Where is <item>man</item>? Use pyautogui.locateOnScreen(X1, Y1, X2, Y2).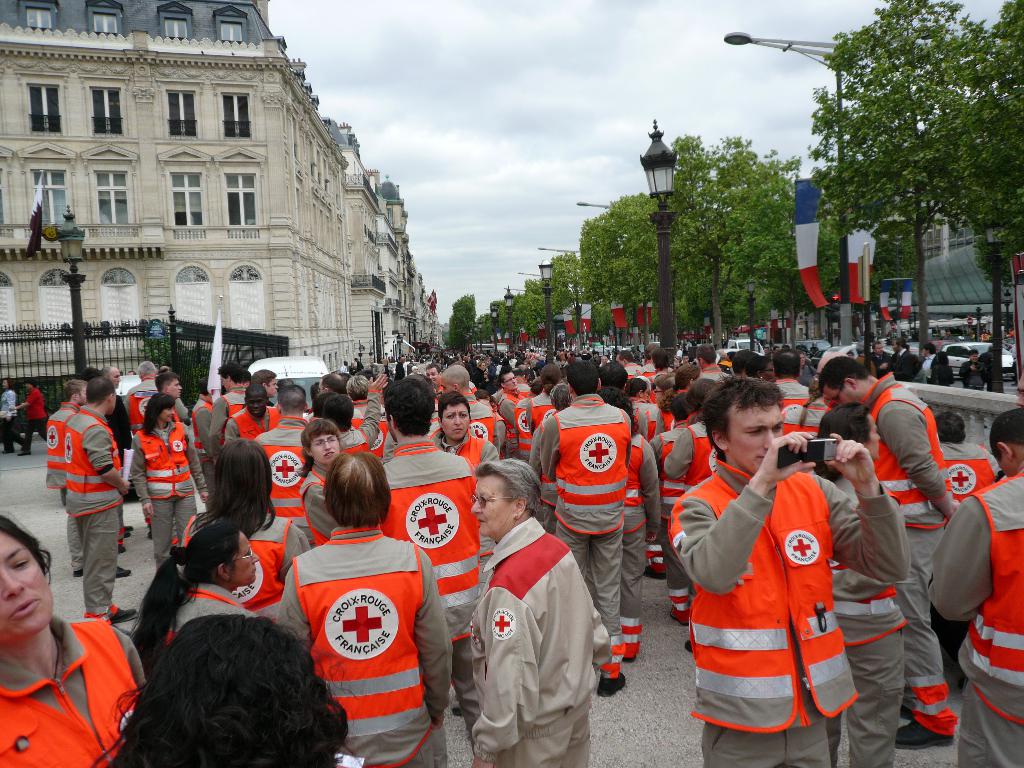
pyautogui.locateOnScreen(223, 385, 279, 445).
